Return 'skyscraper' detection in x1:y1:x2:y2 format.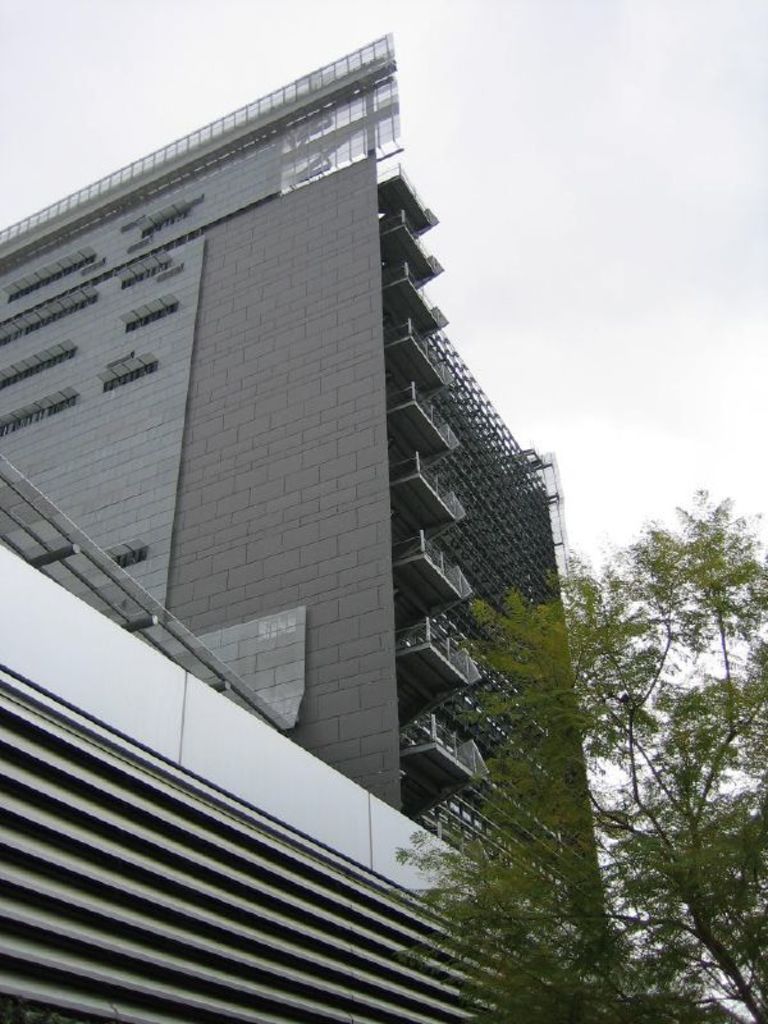
0:33:607:909.
